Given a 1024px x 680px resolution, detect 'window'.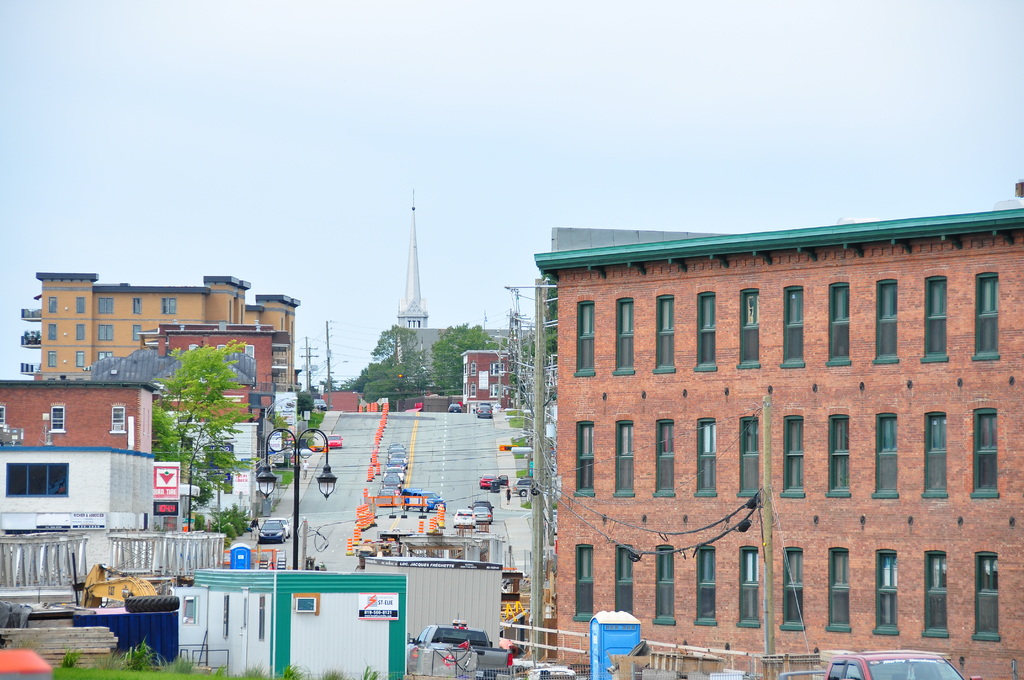
x1=739, y1=417, x2=757, y2=495.
